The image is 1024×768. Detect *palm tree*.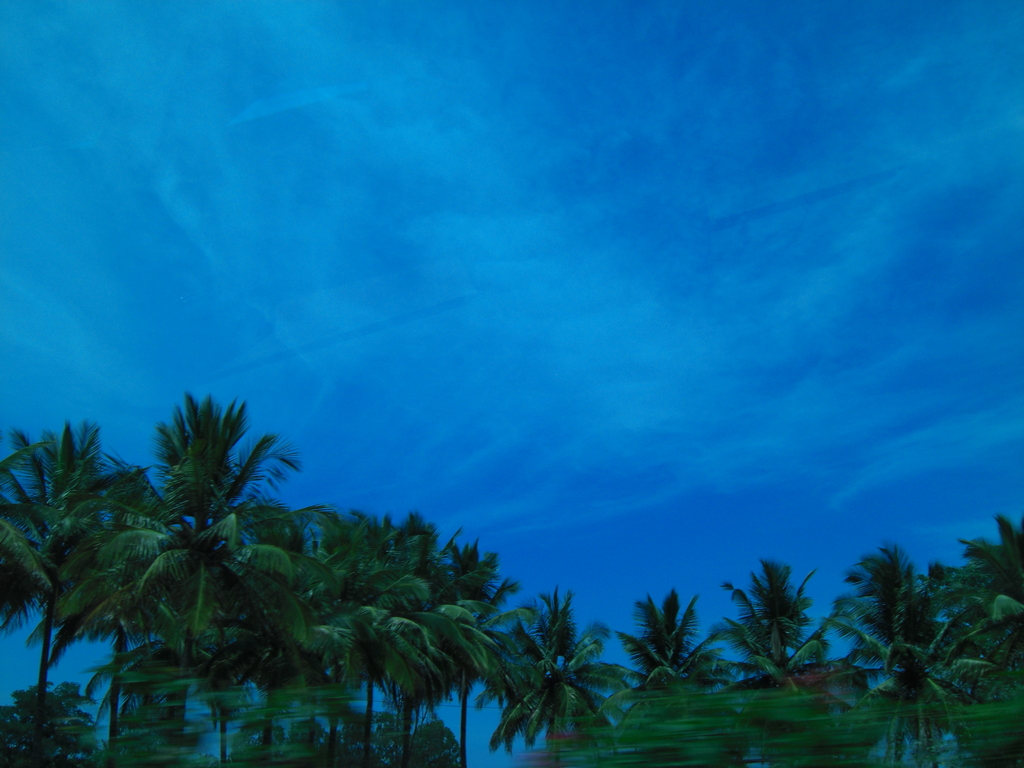
Detection: detection(490, 595, 614, 758).
